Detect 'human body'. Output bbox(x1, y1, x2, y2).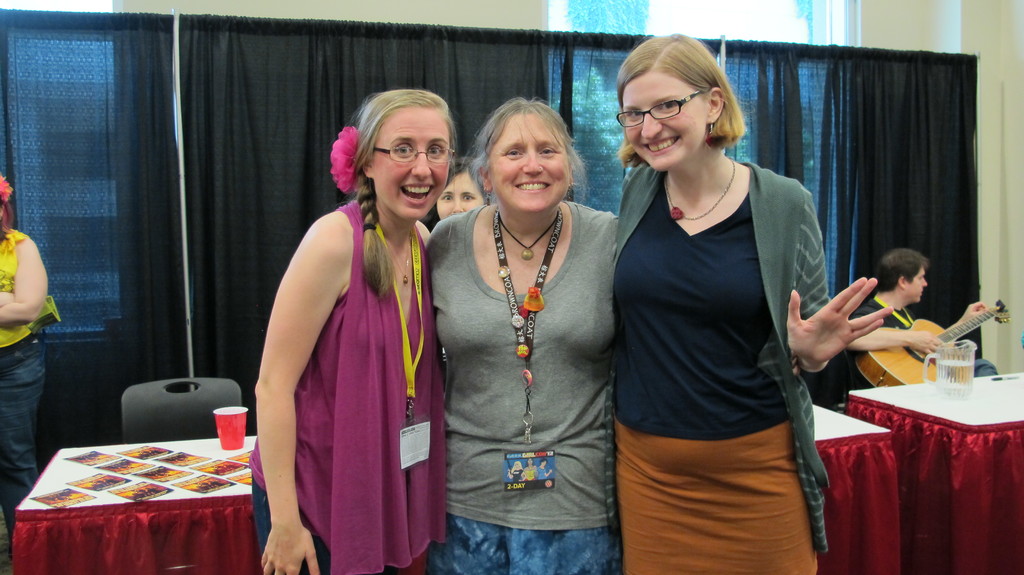
bbox(0, 180, 47, 533).
